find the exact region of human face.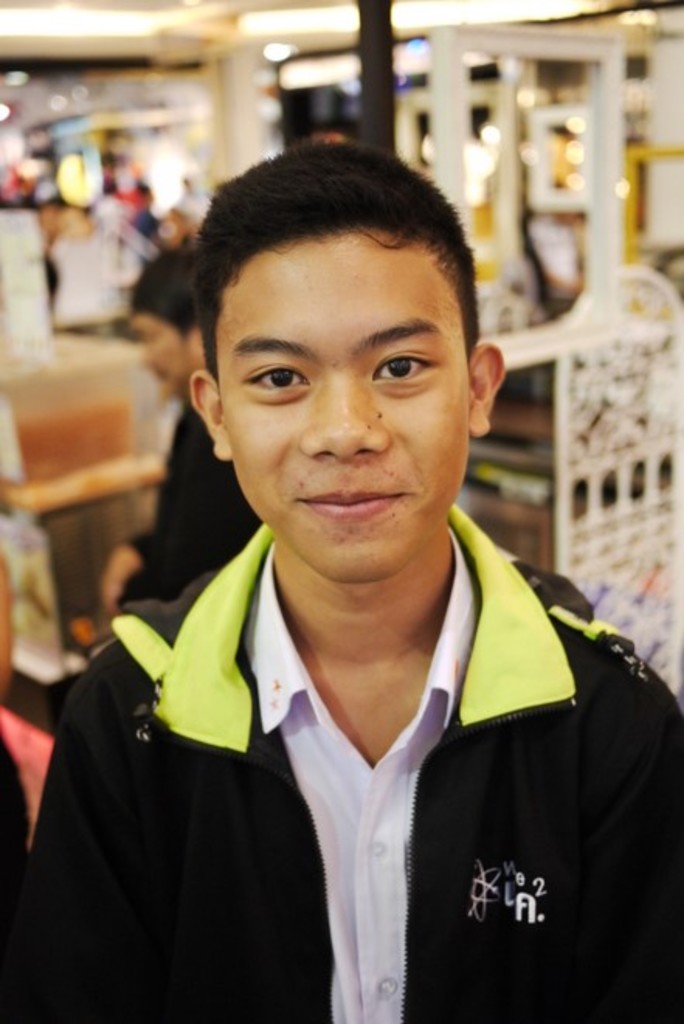
Exact region: [212, 222, 470, 583].
